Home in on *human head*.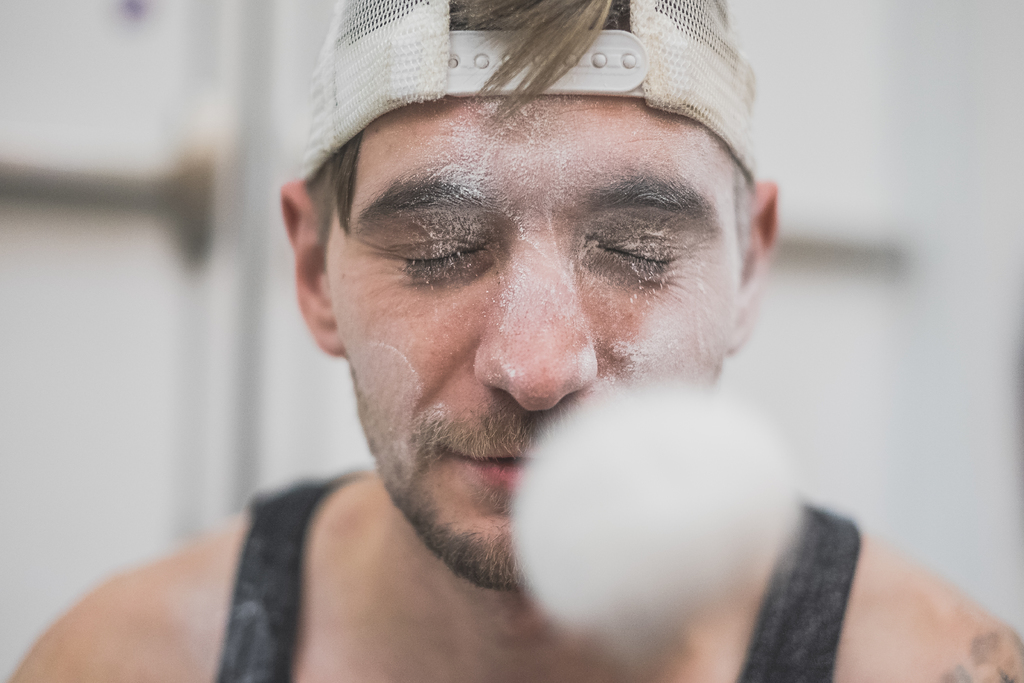
Homed in at BBox(269, 22, 812, 532).
